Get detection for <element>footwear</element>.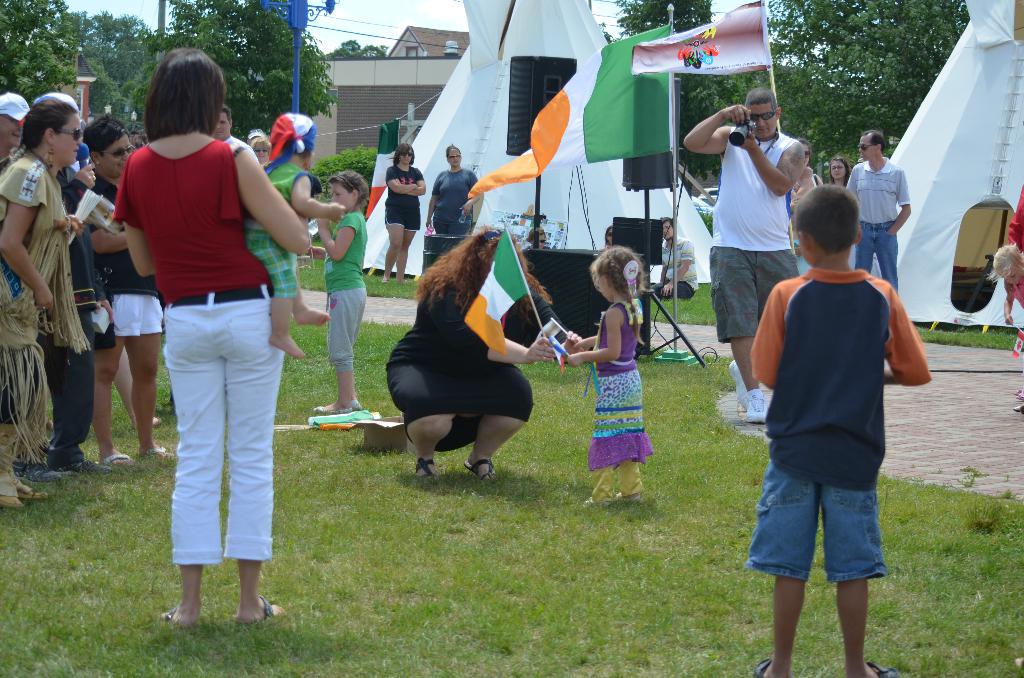
Detection: locate(753, 655, 774, 677).
